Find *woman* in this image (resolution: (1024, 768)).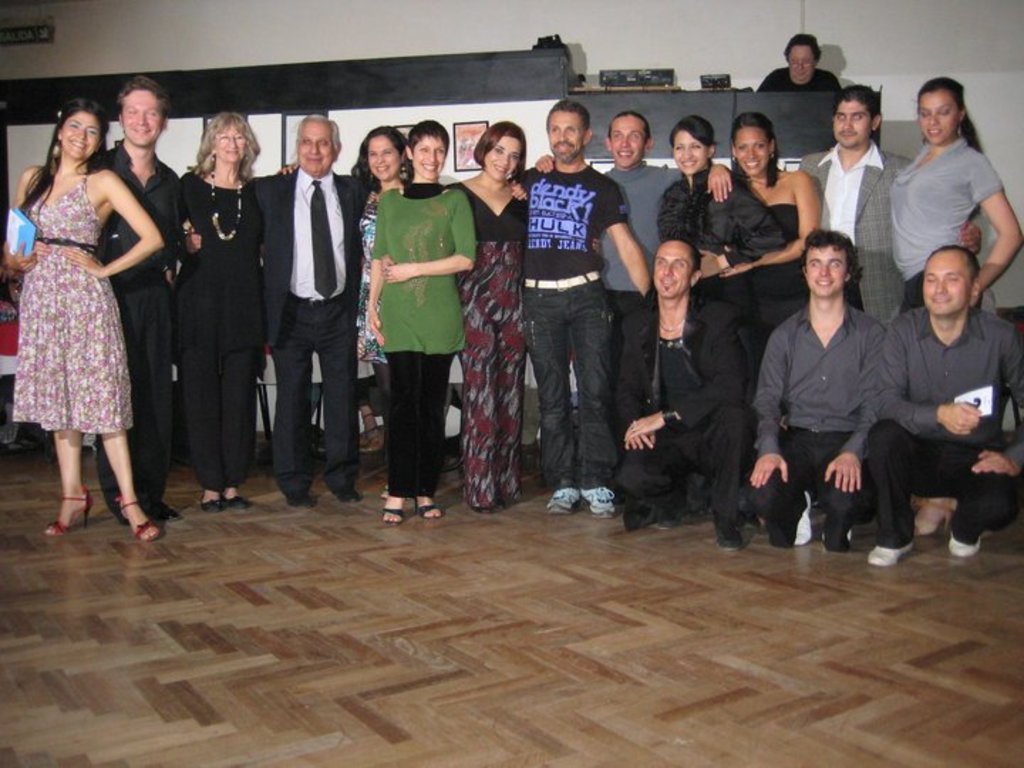
{"left": 182, "top": 111, "right": 265, "bottom": 516}.
